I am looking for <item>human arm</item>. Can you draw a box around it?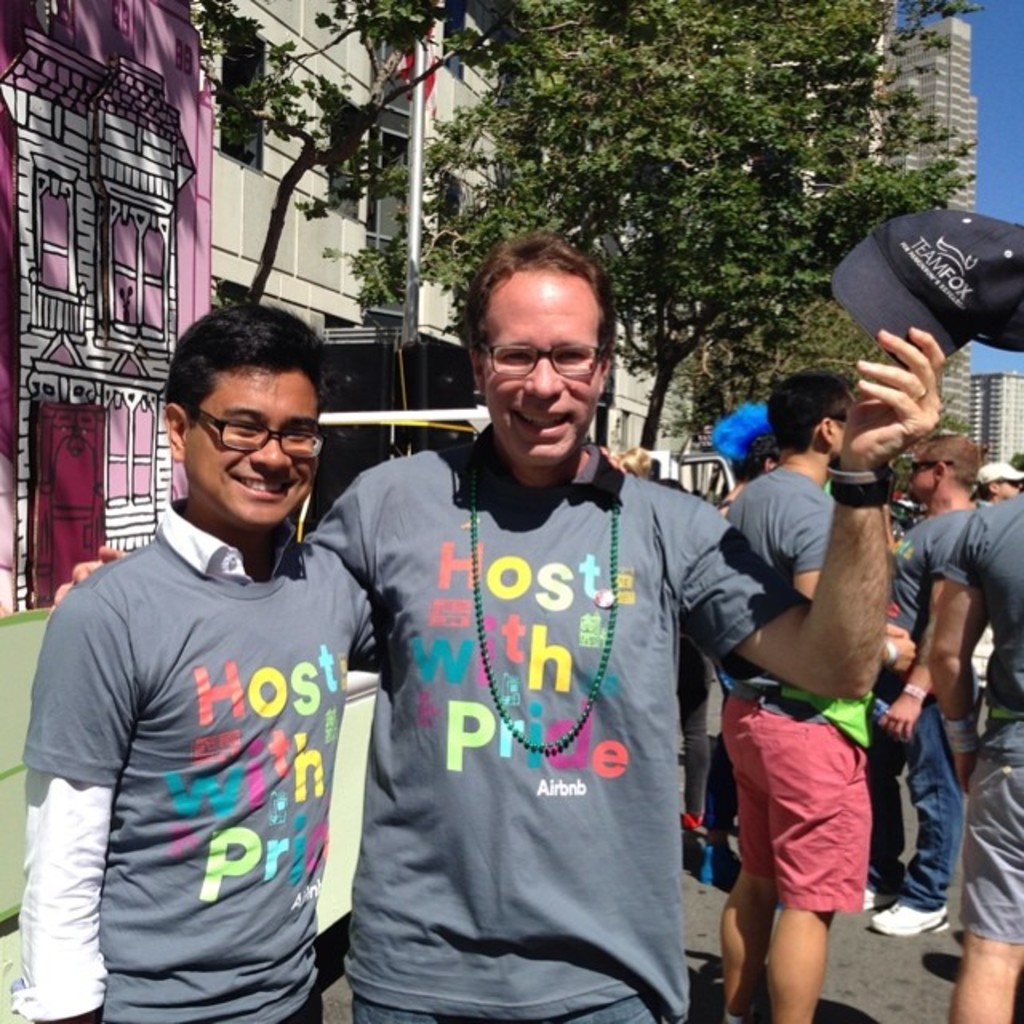
Sure, the bounding box is <region>910, 512, 1000, 790</region>.
